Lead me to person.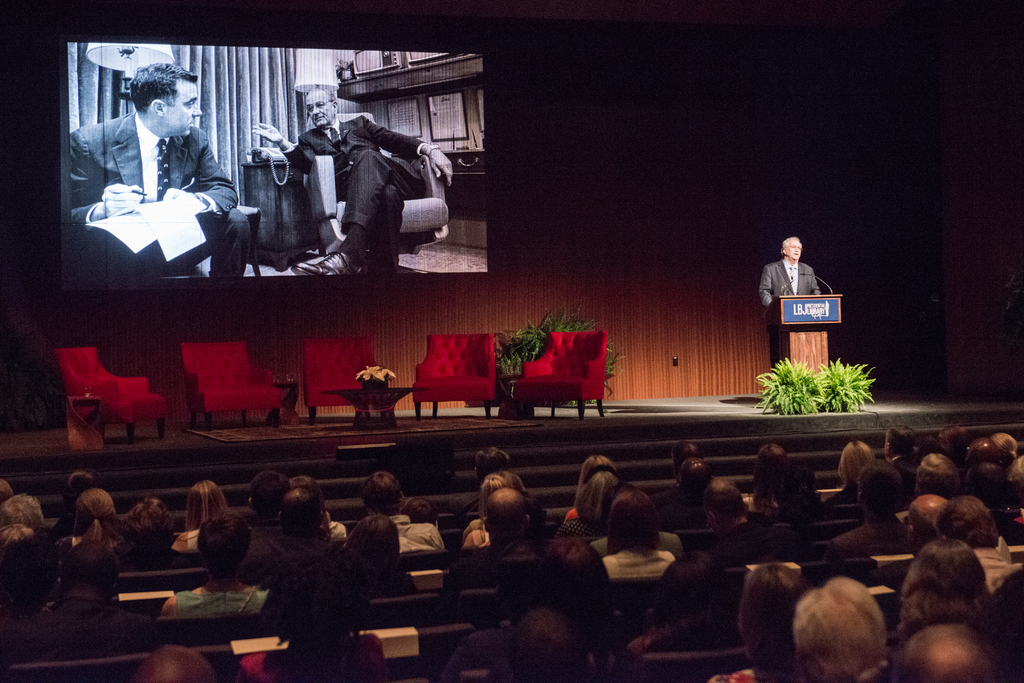
Lead to locate(240, 548, 378, 682).
